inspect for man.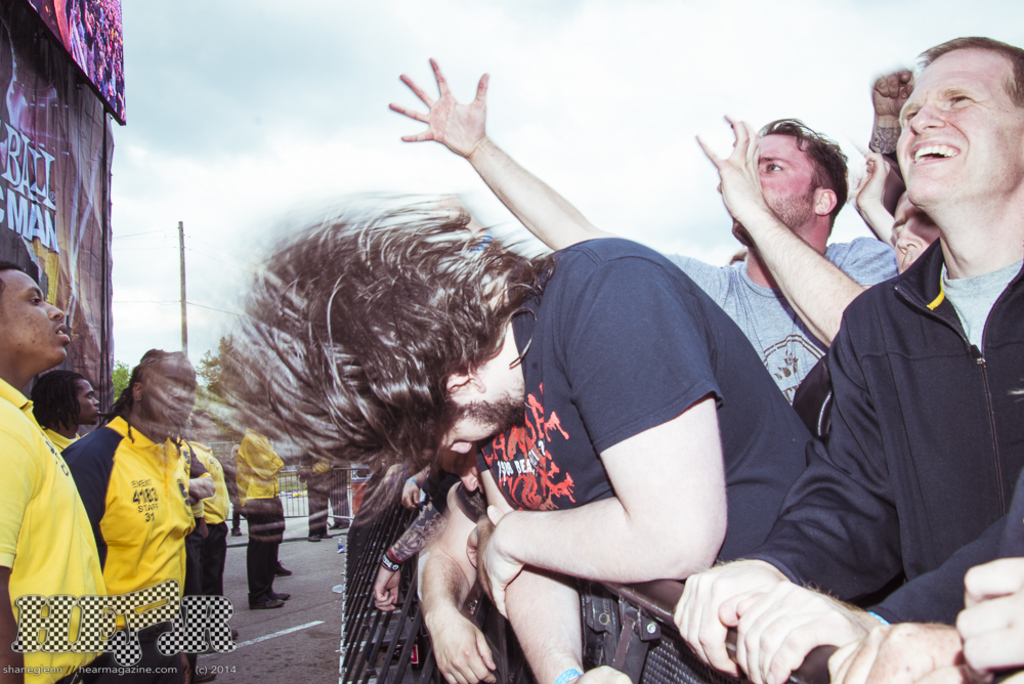
Inspection: 380 59 907 405.
